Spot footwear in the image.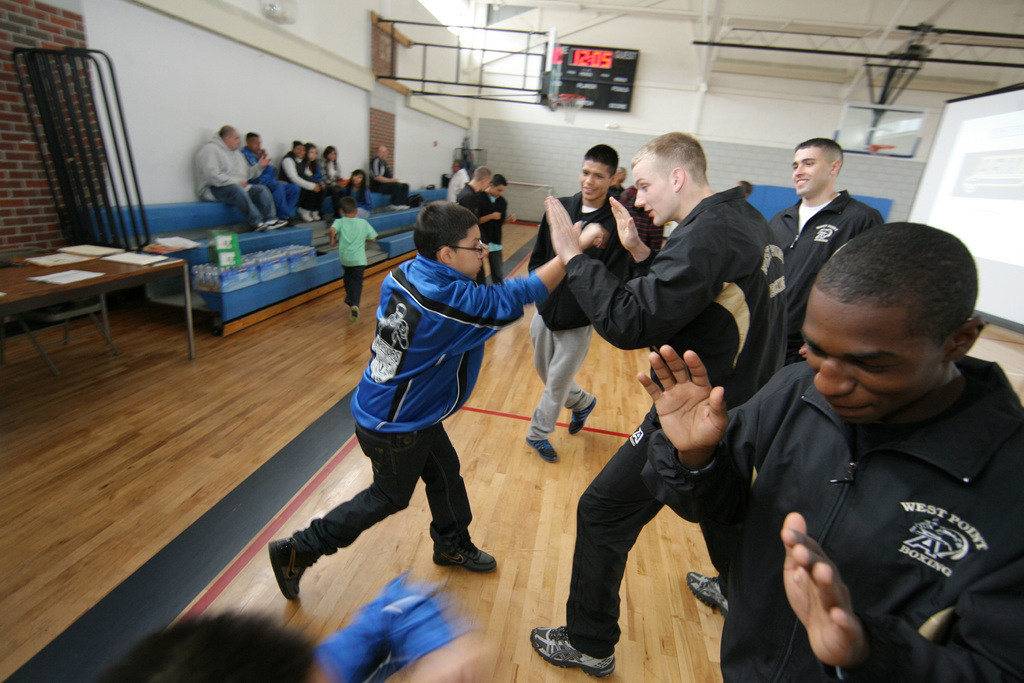
footwear found at 269, 541, 308, 600.
